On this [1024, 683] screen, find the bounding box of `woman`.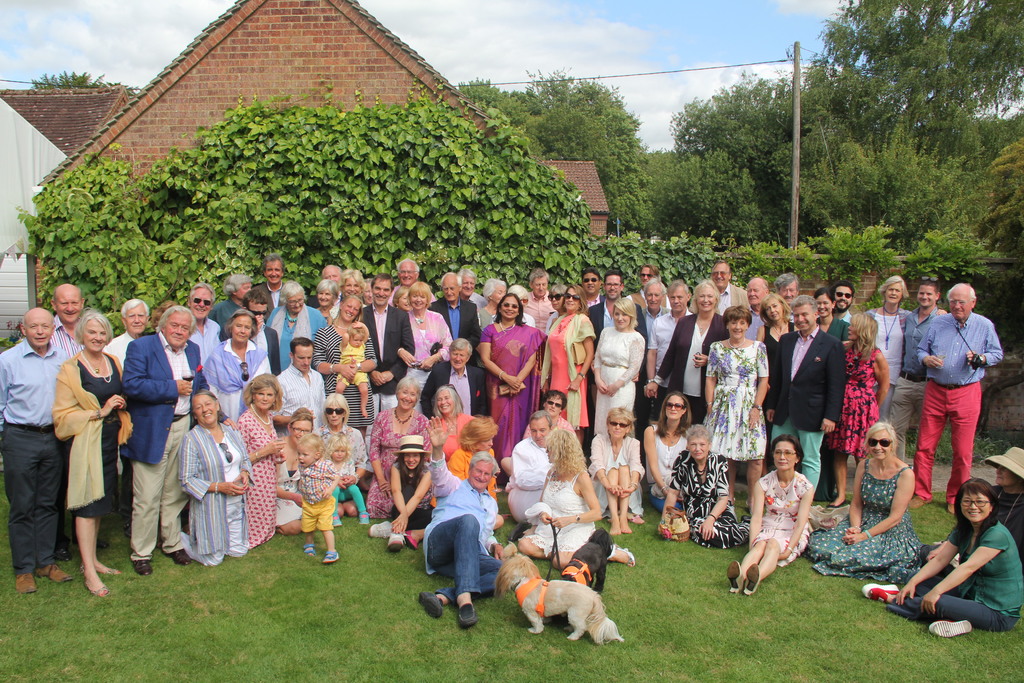
Bounding box: x1=394 y1=286 x2=415 y2=312.
